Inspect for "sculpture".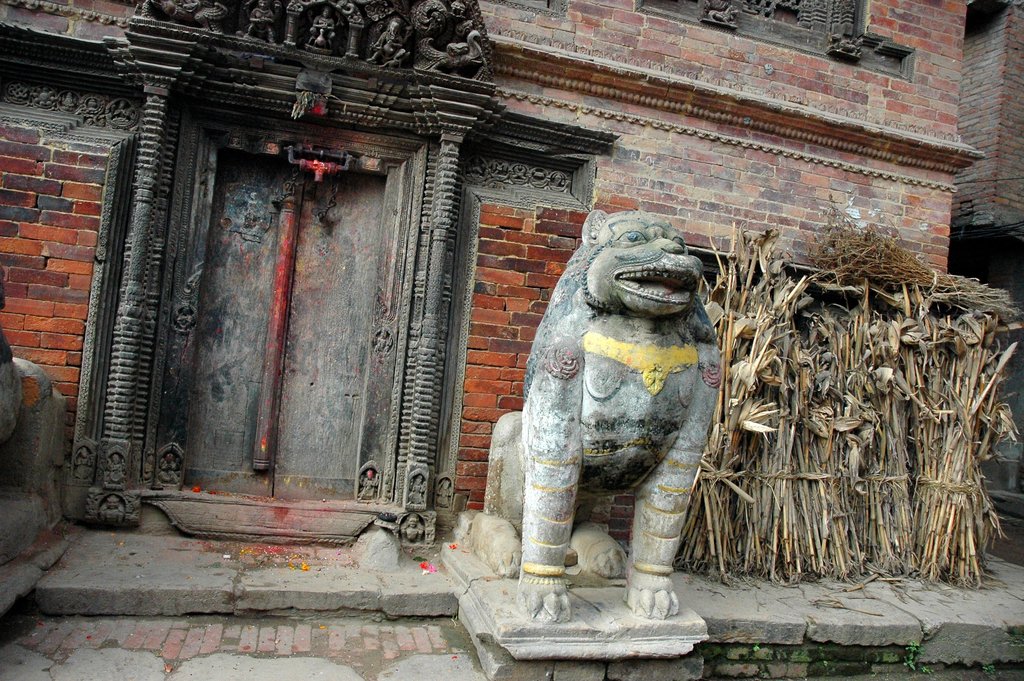
Inspection: x1=483, y1=228, x2=735, y2=601.
